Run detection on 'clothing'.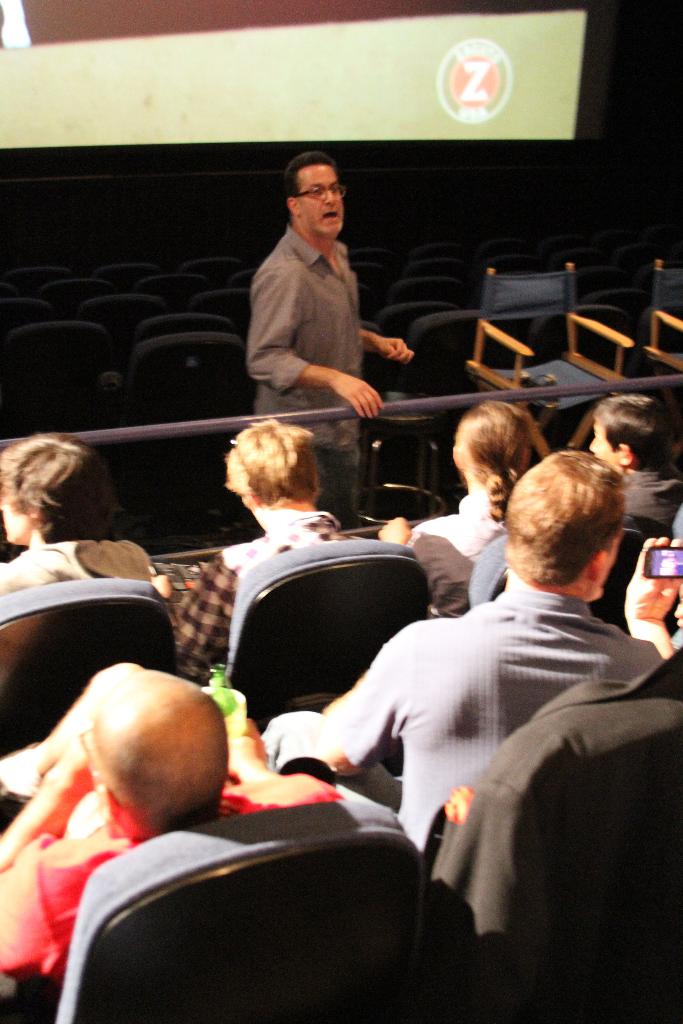
Result: 403/483/515/616.
